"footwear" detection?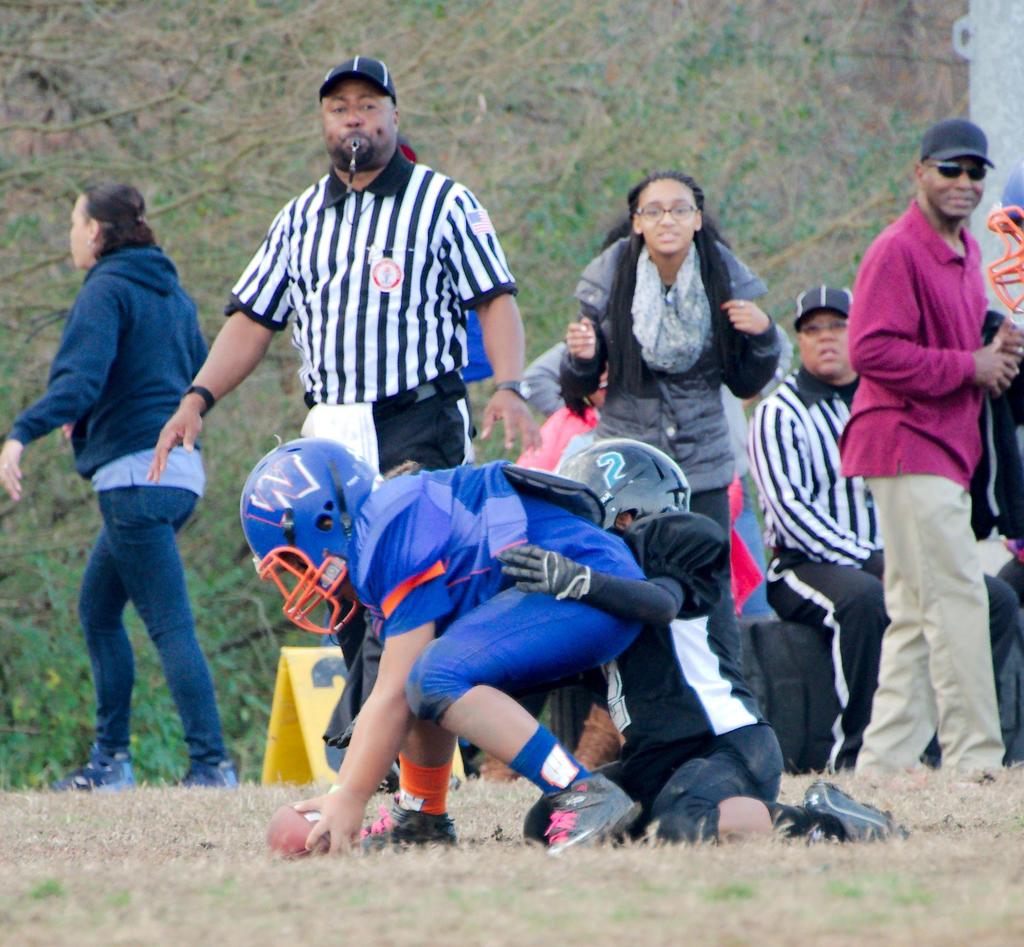
left=474, top=742, right=526, bottom=791
